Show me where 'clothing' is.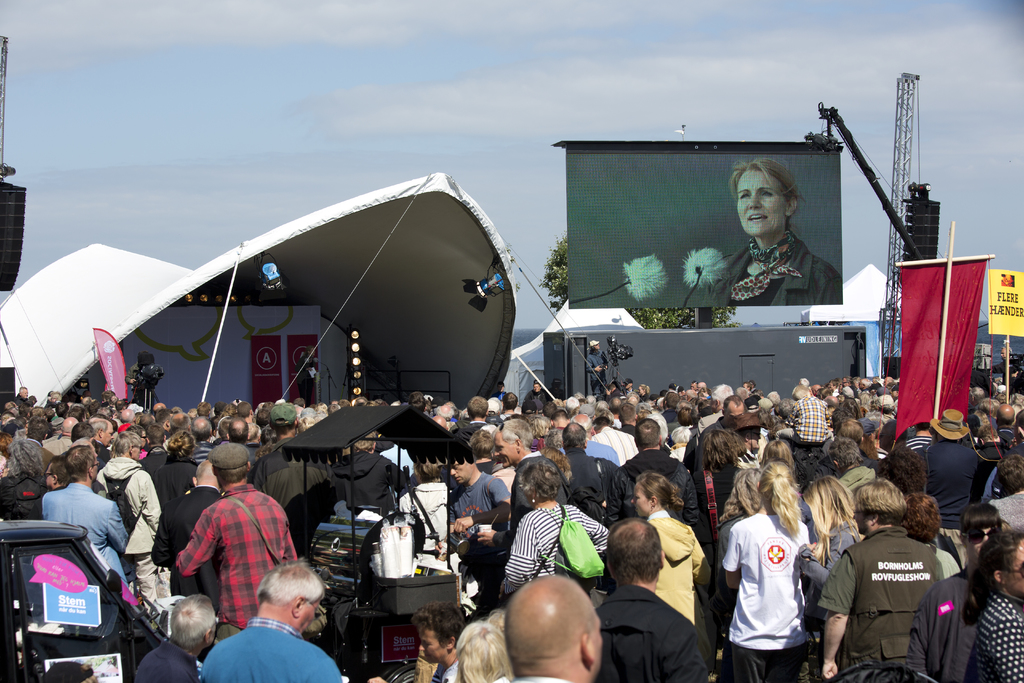
'clothing' is at [622,441,696,517].
